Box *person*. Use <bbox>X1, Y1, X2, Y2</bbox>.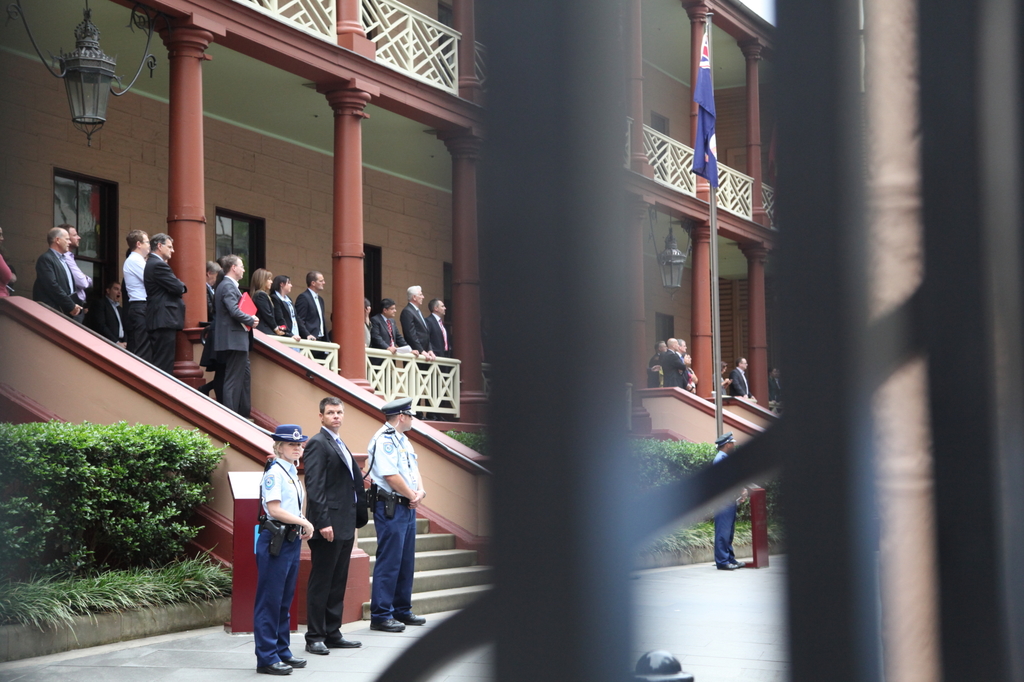
<bbox>239, 429, 309, 663</bbox>.
